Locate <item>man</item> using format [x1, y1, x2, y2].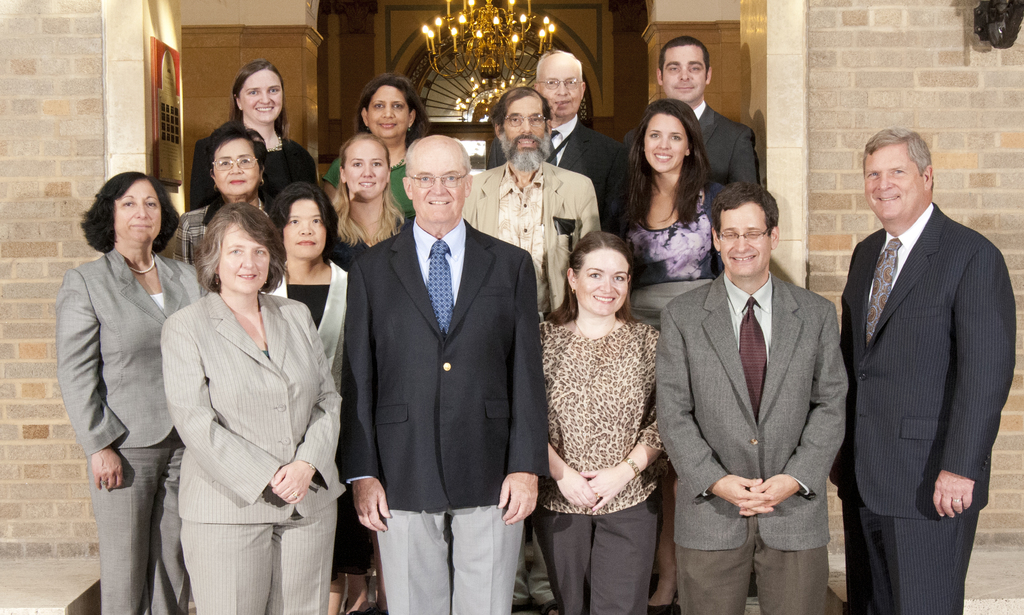
[655, 36, 769, 193].
